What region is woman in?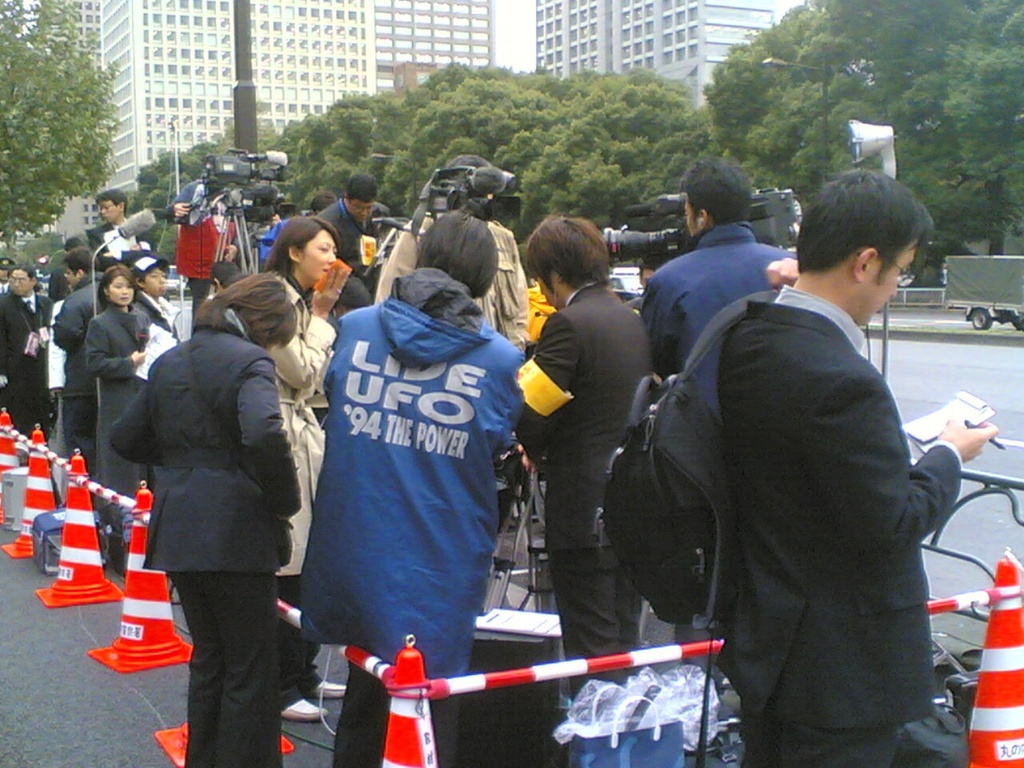
80/262/154/552.
